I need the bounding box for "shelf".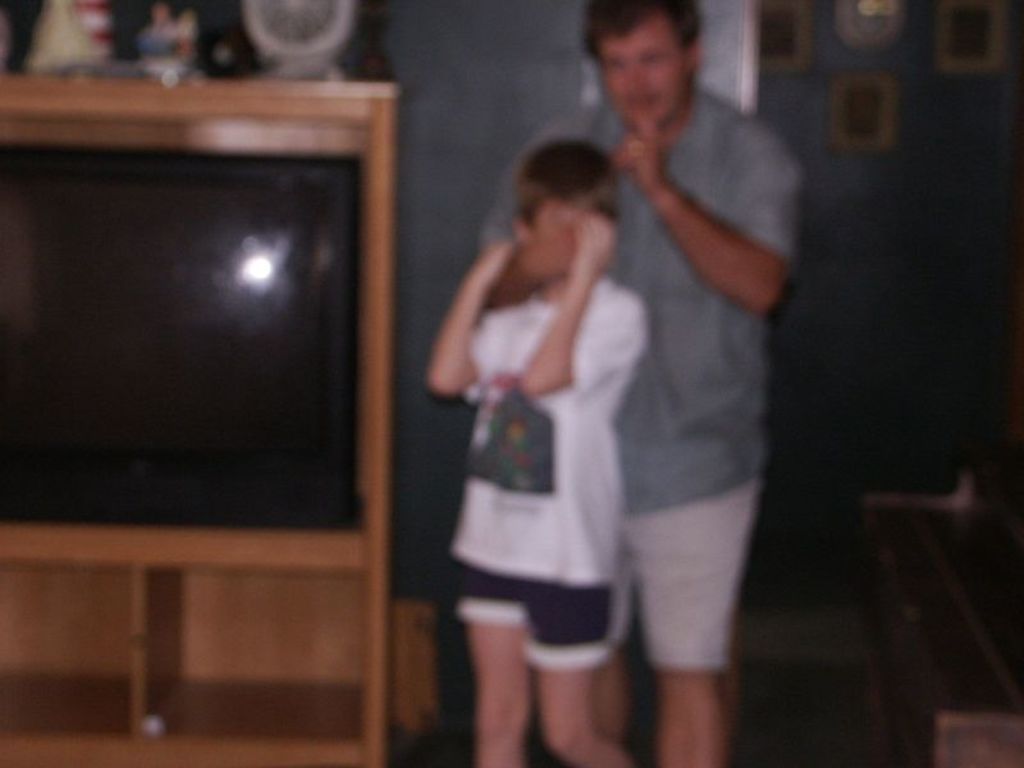
Here it is: rect(129, 525, 396, 767).
